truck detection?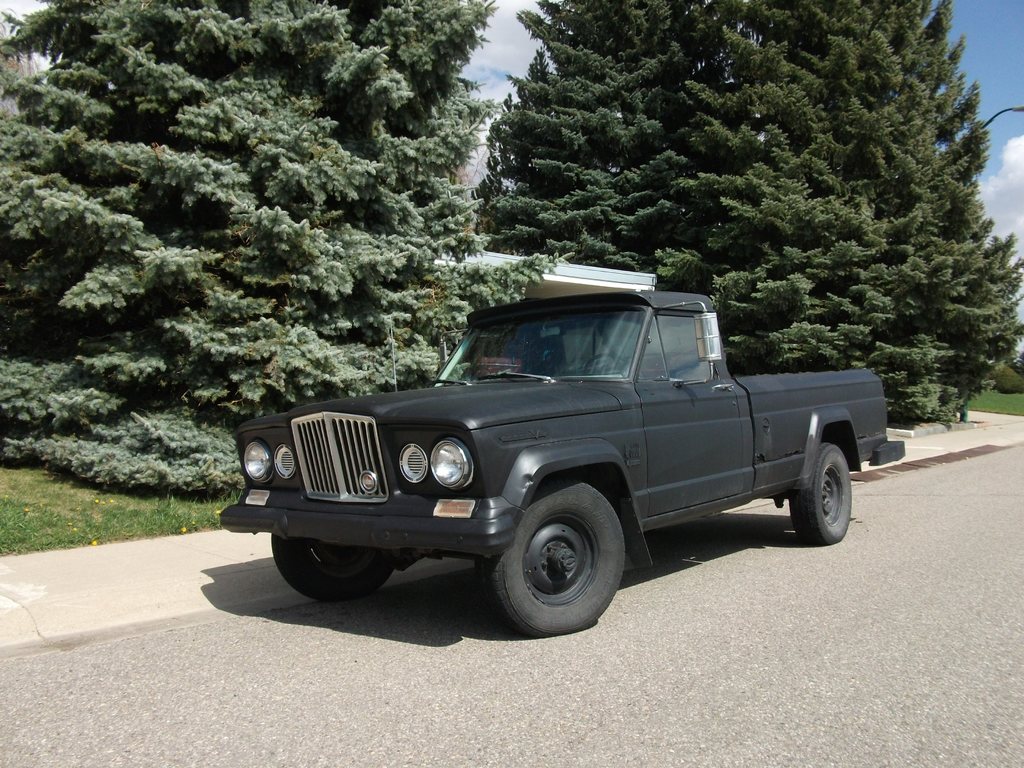
region(236, 282, 890, 637)
